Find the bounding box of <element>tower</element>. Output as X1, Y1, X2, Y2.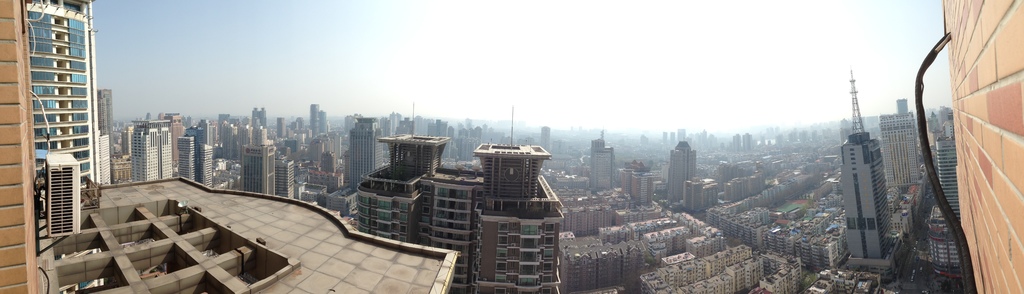
669, 139, 698, 202.
